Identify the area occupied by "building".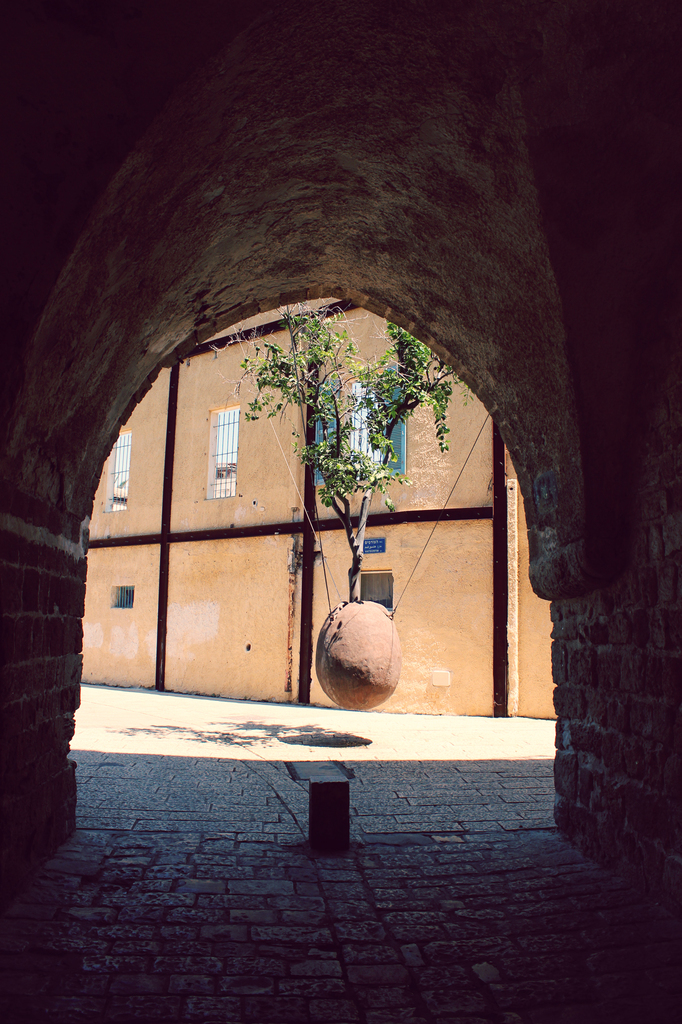
Area: 91:304:554:722.
